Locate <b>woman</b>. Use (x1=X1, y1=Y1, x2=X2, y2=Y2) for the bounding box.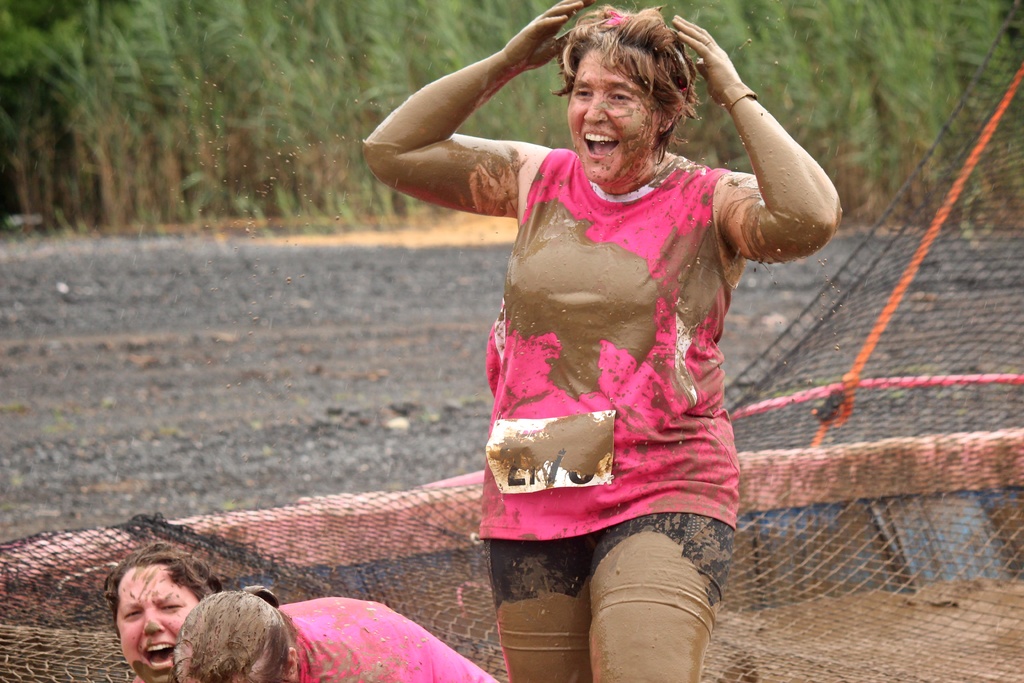
(x1=109, y1=541, x2=223, y2=682).
